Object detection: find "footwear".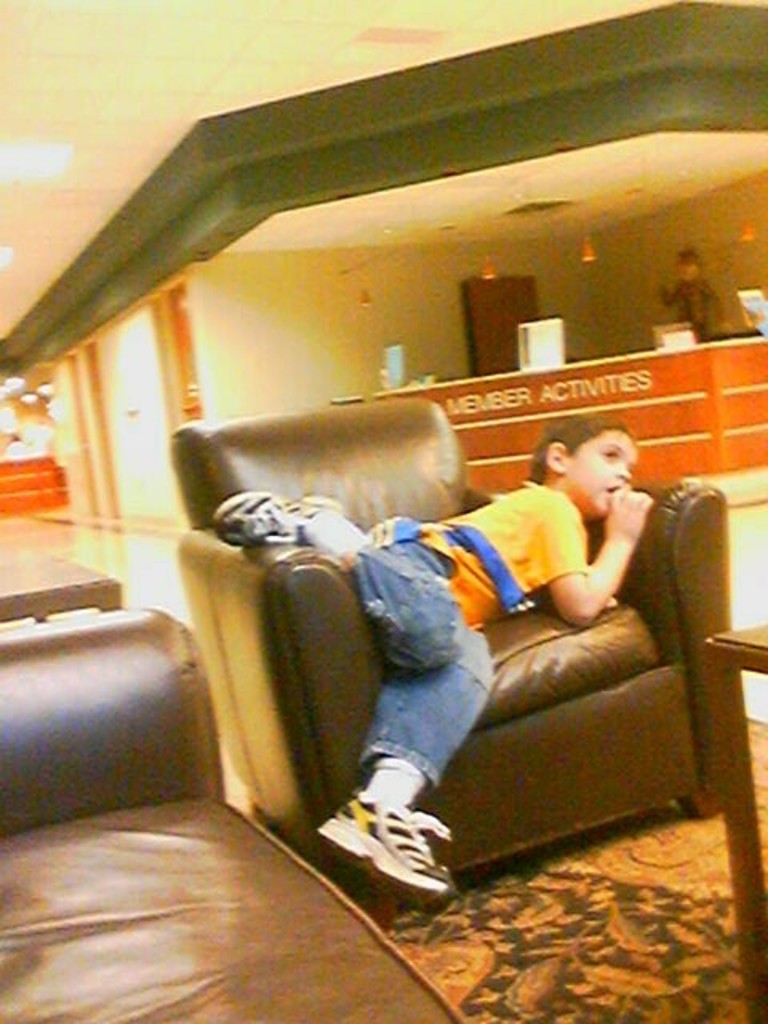
x1=286 y1=787 x2=475 y2=899.
